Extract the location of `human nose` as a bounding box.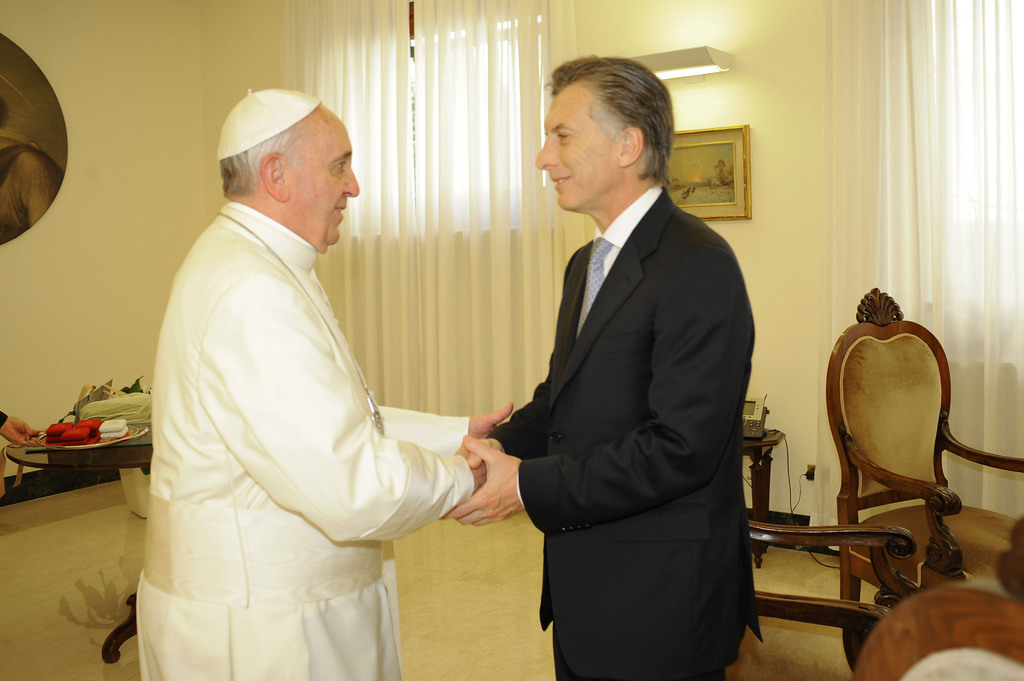
(341,166,362,195).
